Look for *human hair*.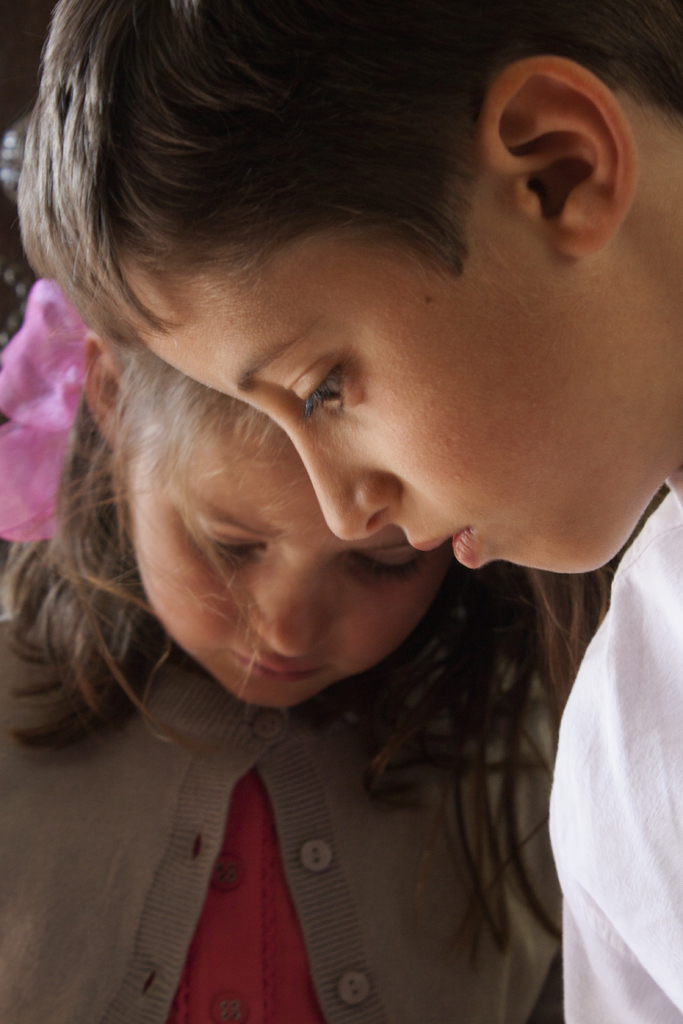
Found: box(13, 0, 682, 359).
